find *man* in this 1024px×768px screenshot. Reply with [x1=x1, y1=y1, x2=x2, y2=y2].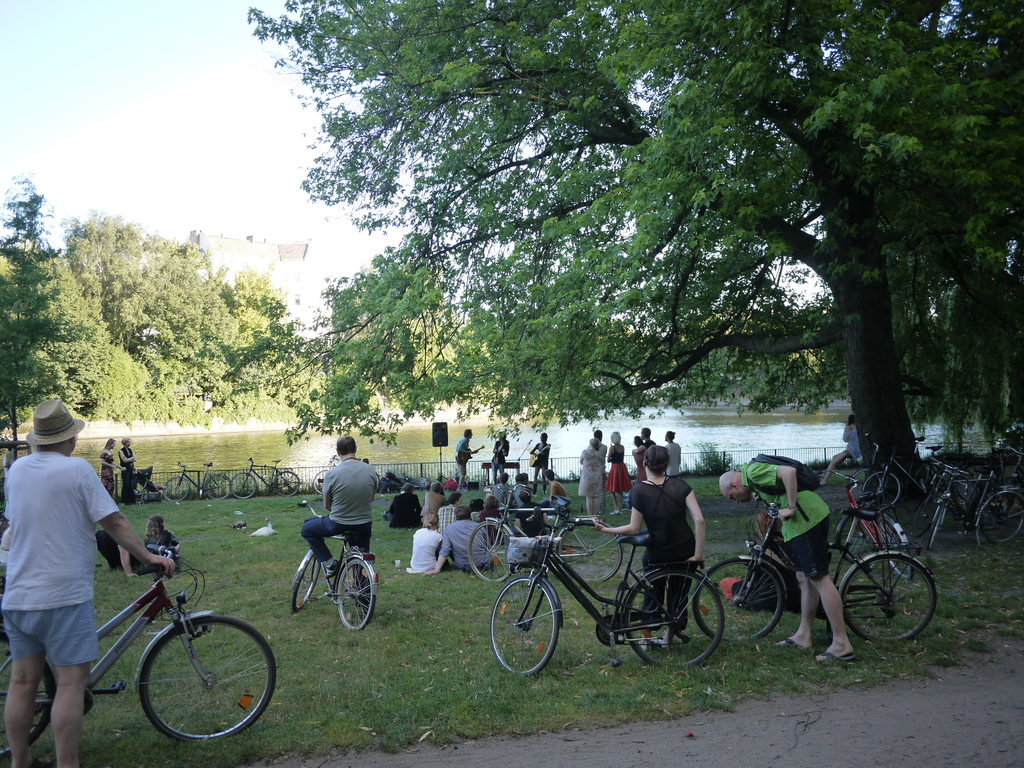
[x1=439, y1=492, x2=463, y2=534].
